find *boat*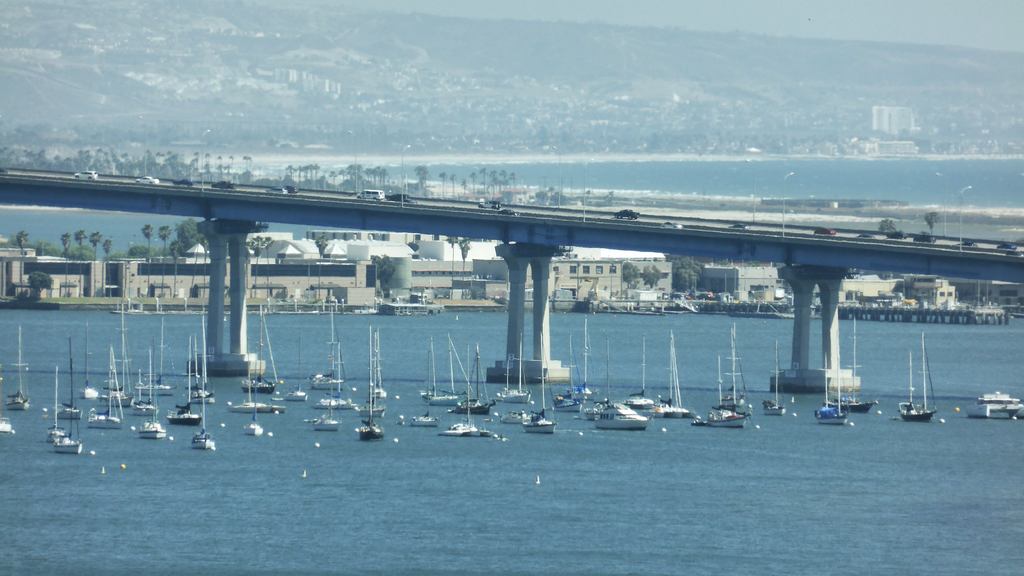
bbox=(493, 349, 529, 407)
